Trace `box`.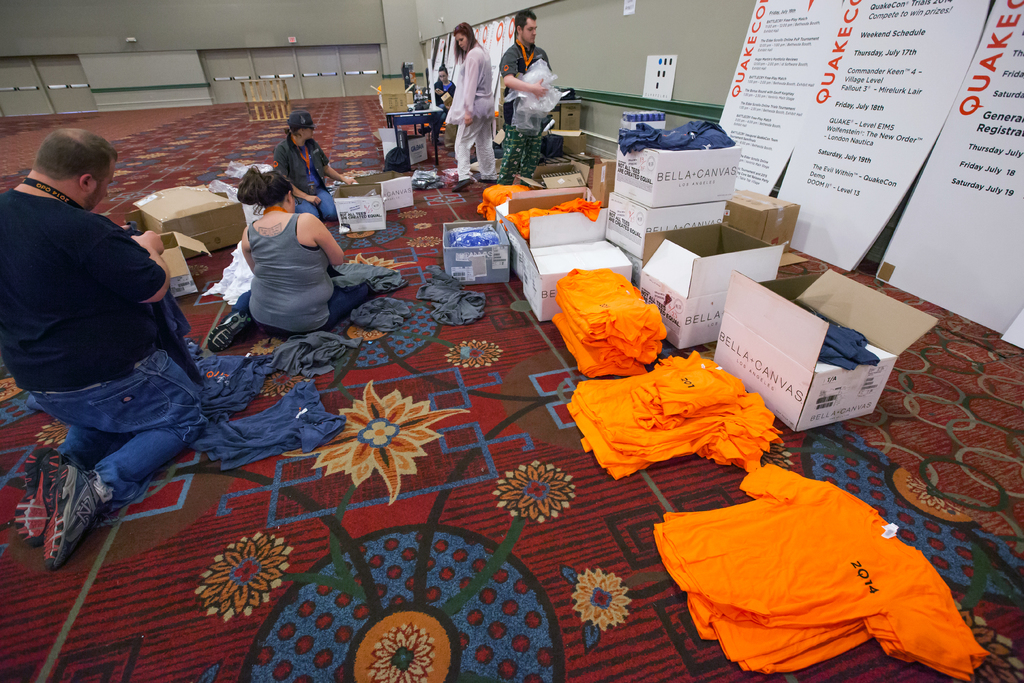
Traced to x1=724, y1=268, x2=891, y2=416.
